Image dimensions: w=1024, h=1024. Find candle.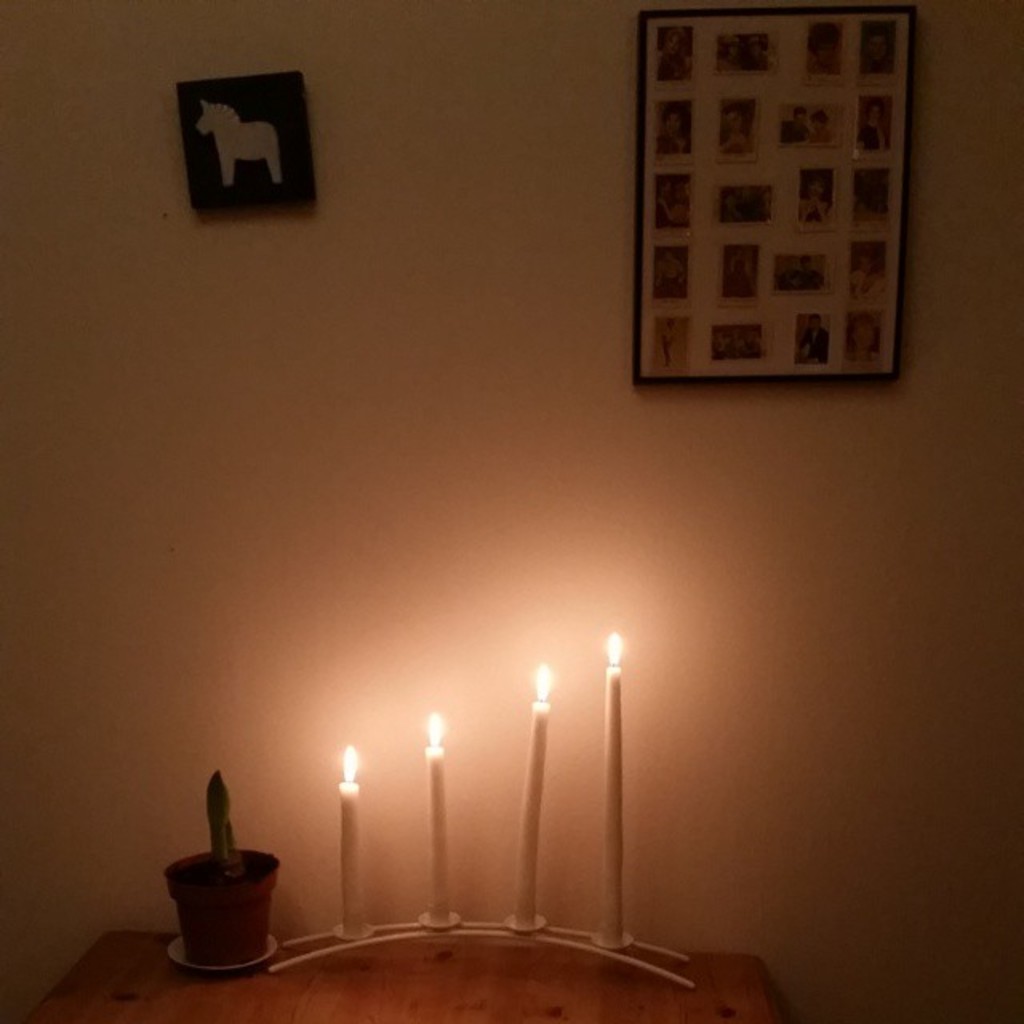
(left=336, top=742, right=358, bottom=938).
